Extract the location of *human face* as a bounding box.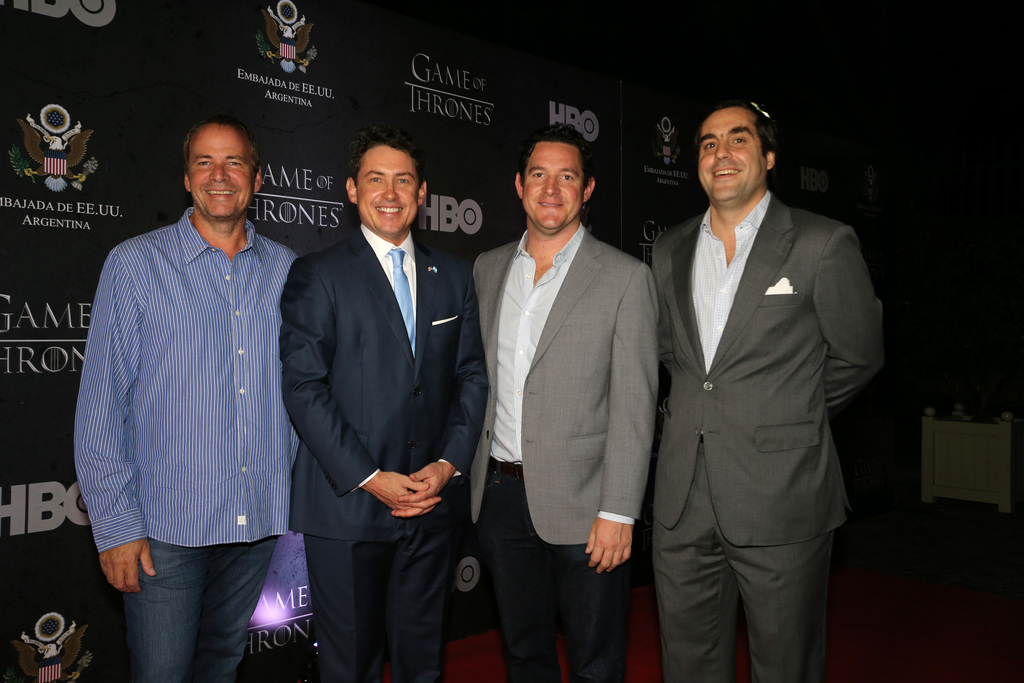
Rect(525, 139, 579, 224).
